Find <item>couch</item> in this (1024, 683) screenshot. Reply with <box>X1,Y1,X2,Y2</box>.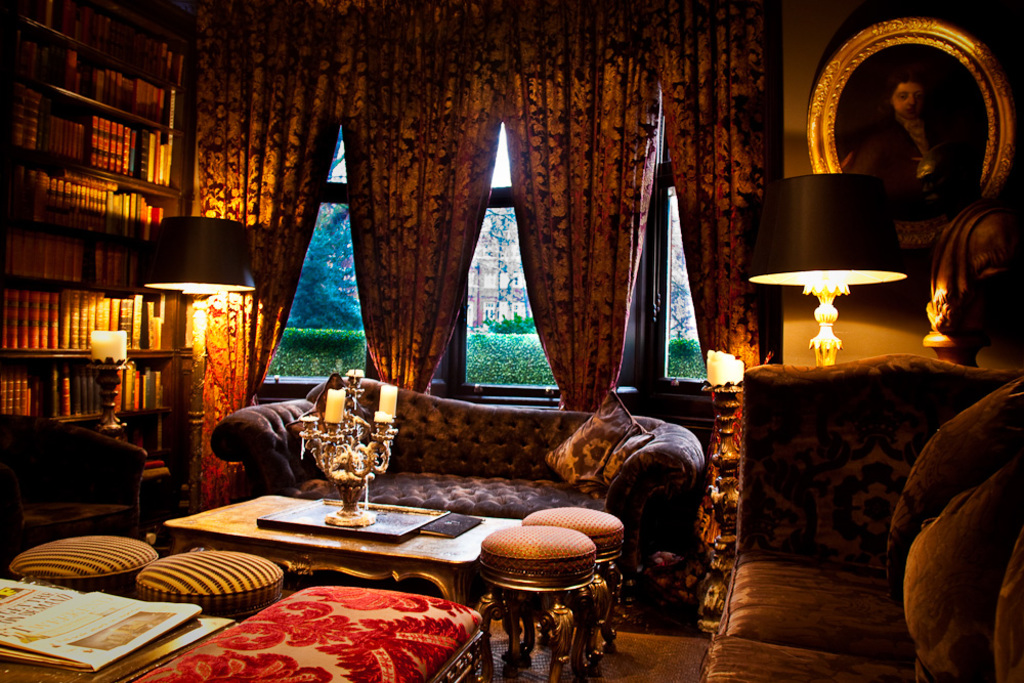
<box>160,367,700,579</box>.
